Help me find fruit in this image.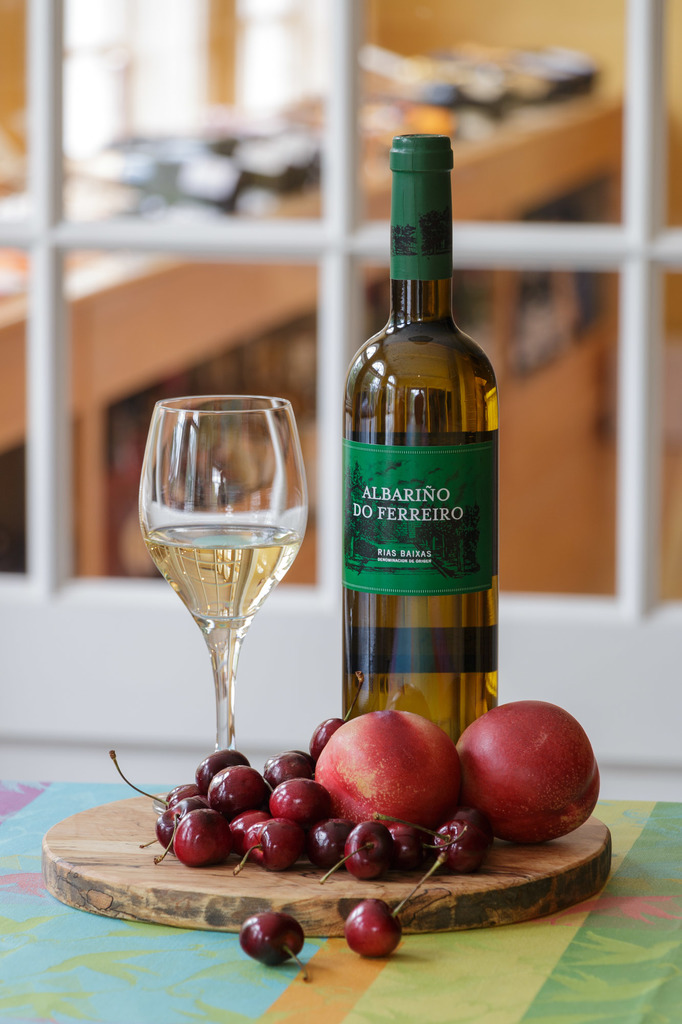
Found it: l=455, t=700, r=604, b=840.
